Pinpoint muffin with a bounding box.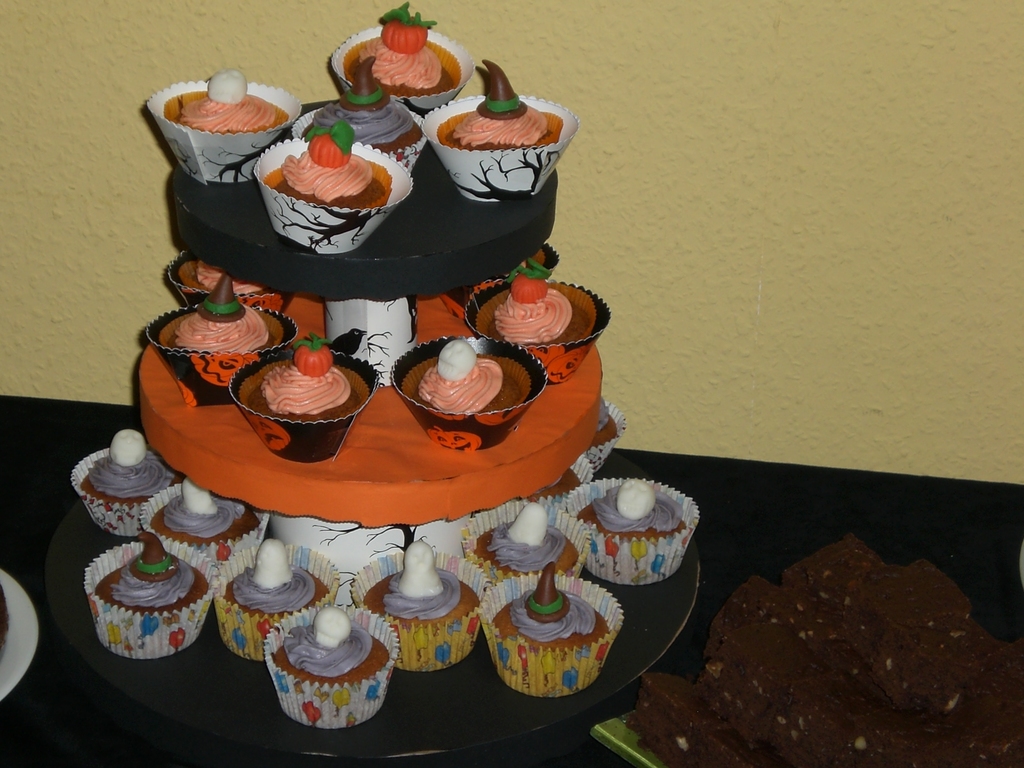
box=[584, 400, 619, 468].
